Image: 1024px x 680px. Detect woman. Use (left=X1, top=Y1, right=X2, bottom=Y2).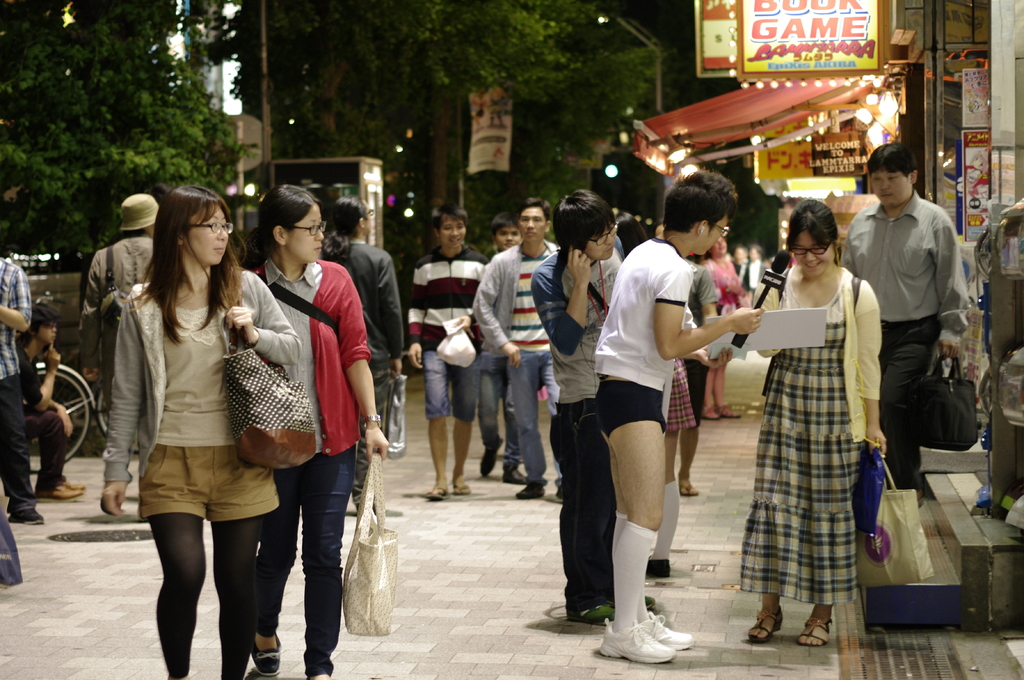
(left=323, top=196, right=408, bottom=522).
